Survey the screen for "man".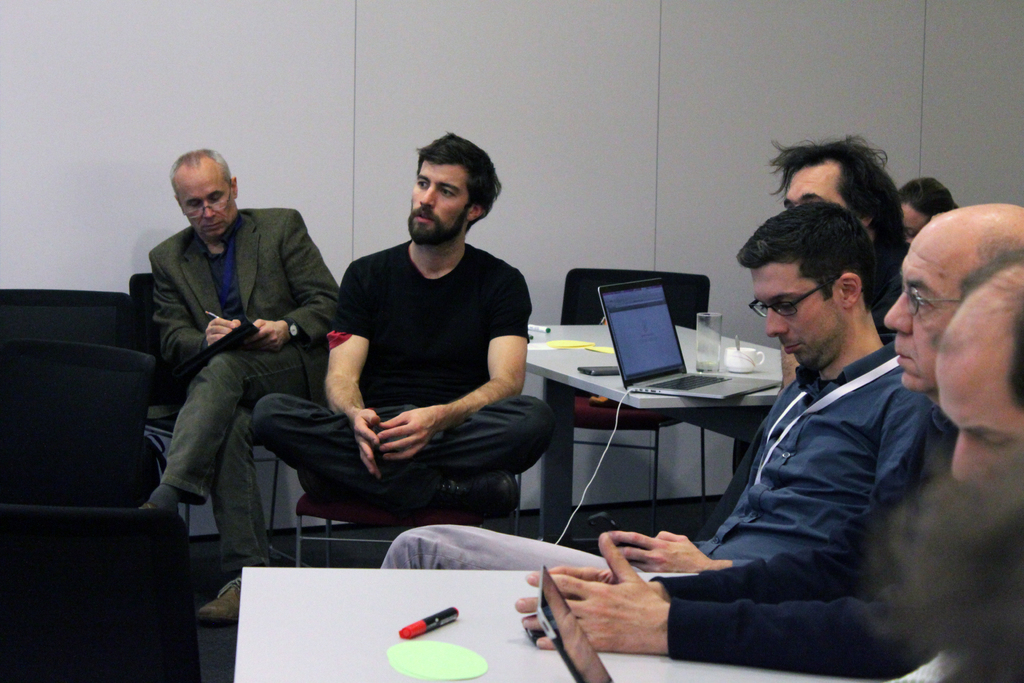
Survey found: box=[249, 131, 560, 523].
